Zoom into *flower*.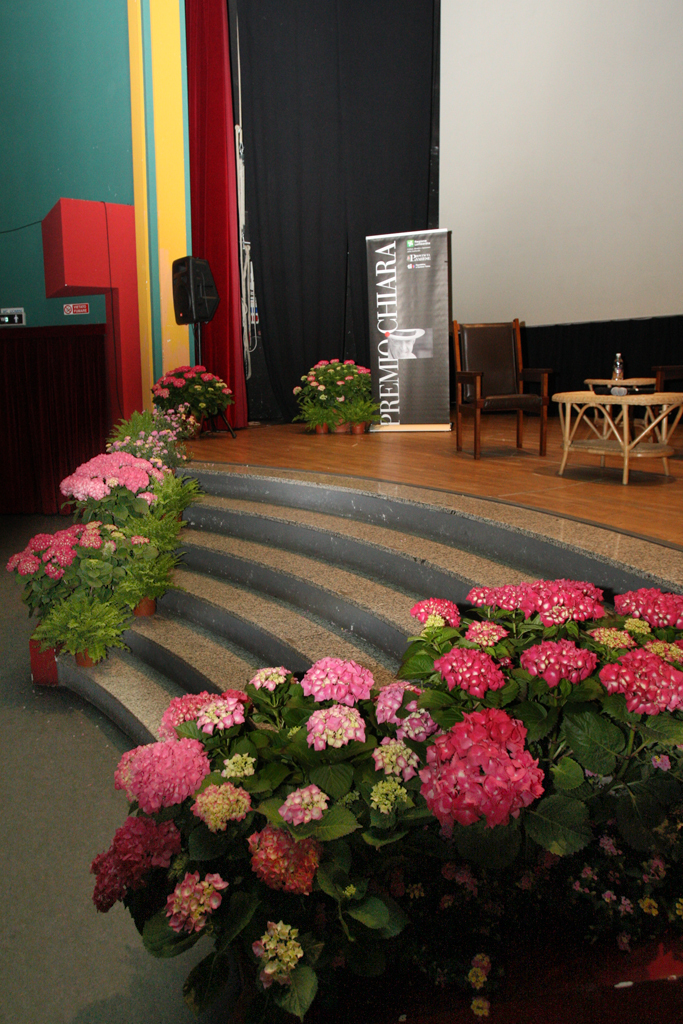
Zoom target: detection(309, 701, 366, 752).
